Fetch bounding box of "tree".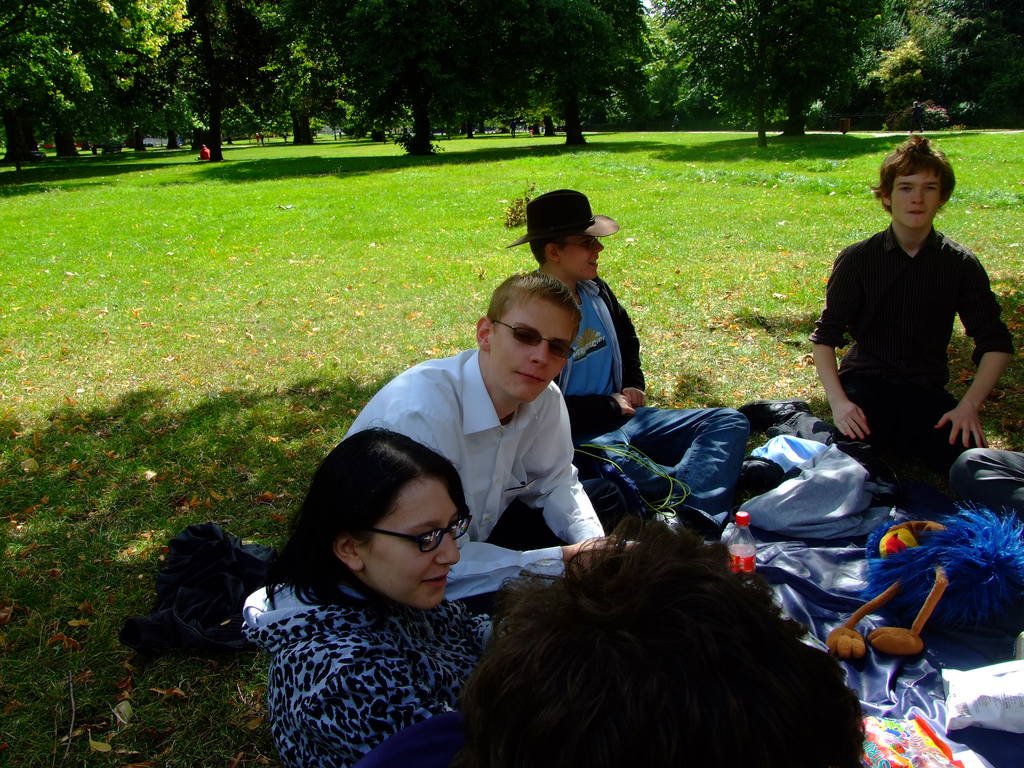
Bbox: box=[92, 0, 191, 164].
